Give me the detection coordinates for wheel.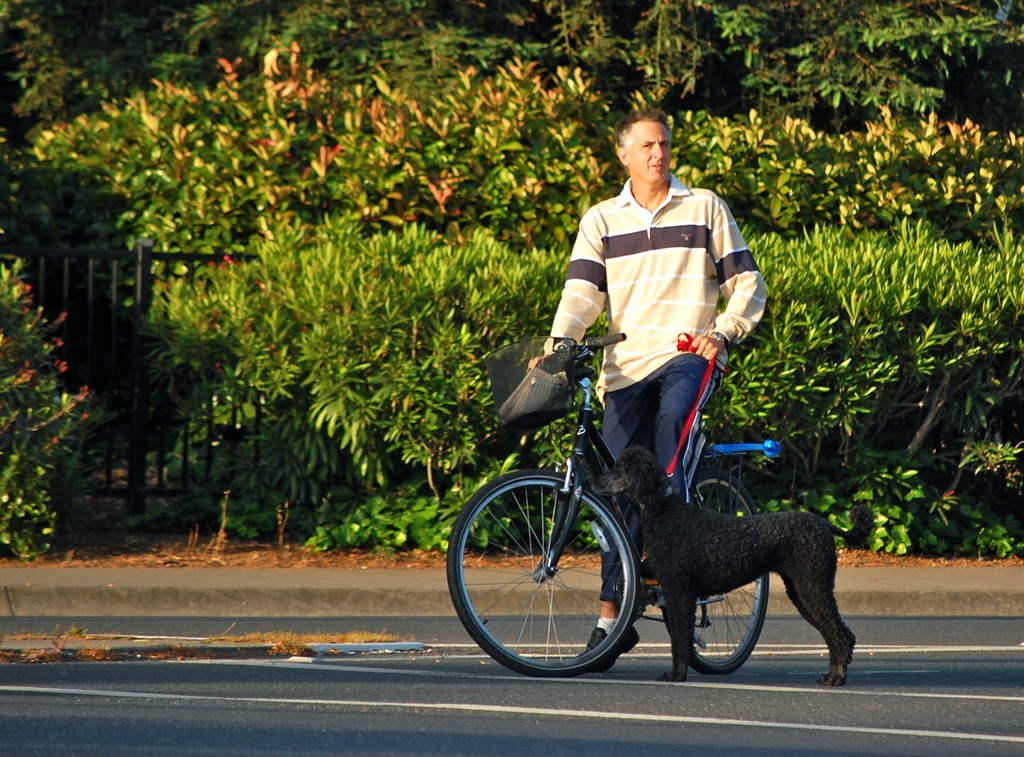
select_region(692, 472, 778, 678).
